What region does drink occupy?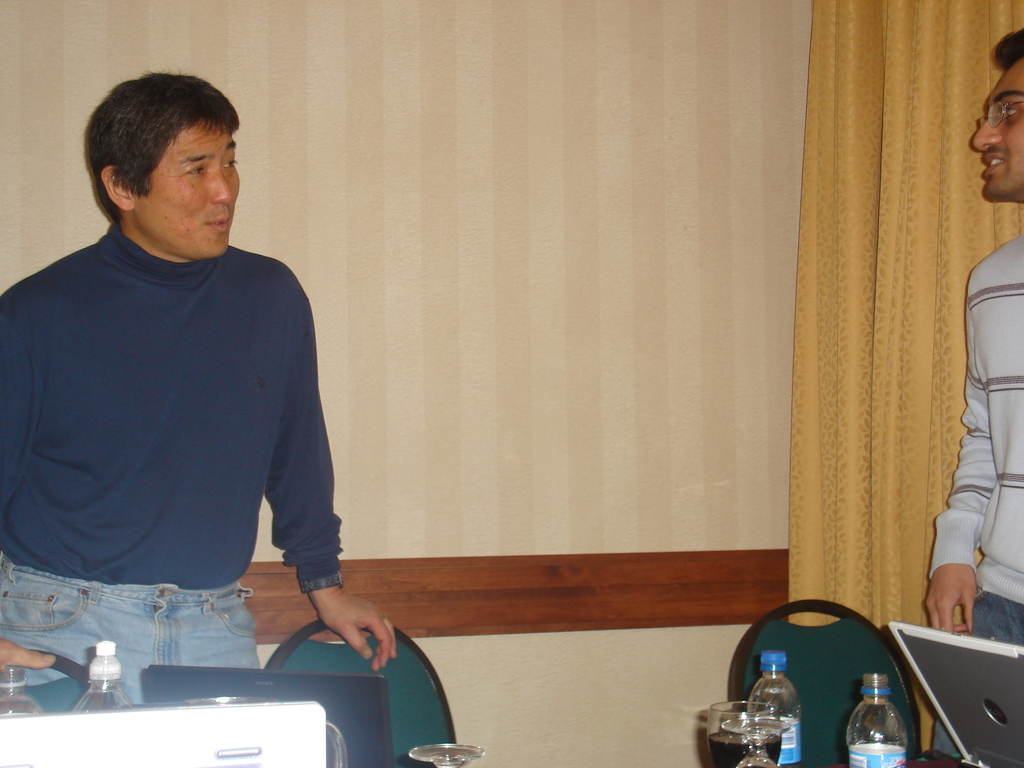
bbox(710, 730, 781, 767).
